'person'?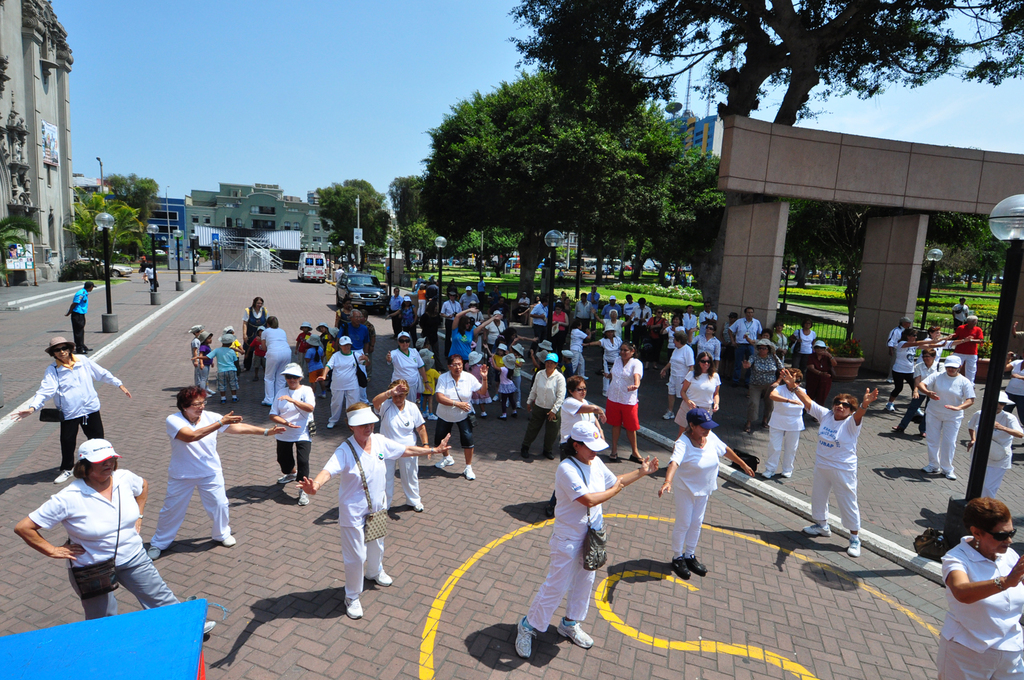
BBox(771, 364, 881, 545)
